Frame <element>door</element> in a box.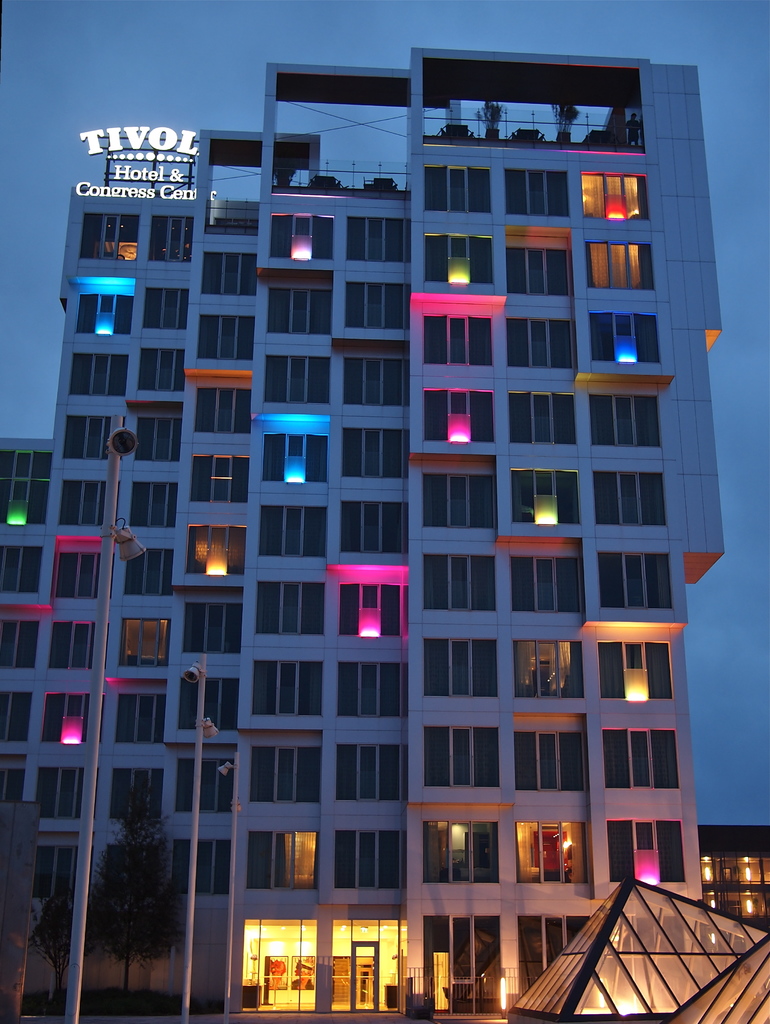
{"left": 351, "top": 947, "right": 377, "bottom": 1011}.
